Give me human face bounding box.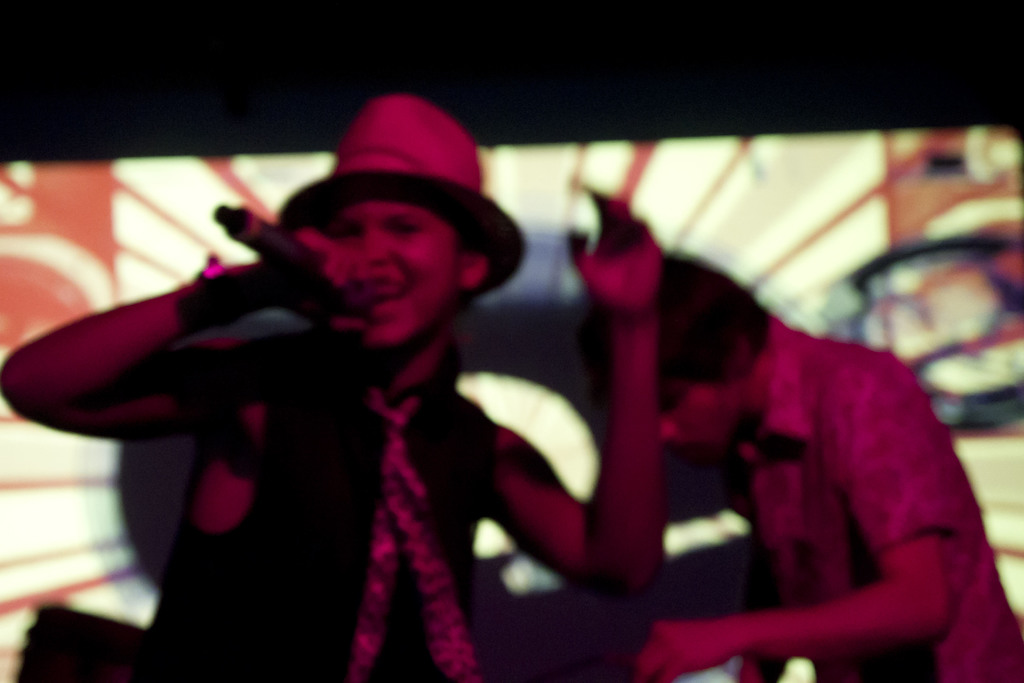
332,202,457,355.
